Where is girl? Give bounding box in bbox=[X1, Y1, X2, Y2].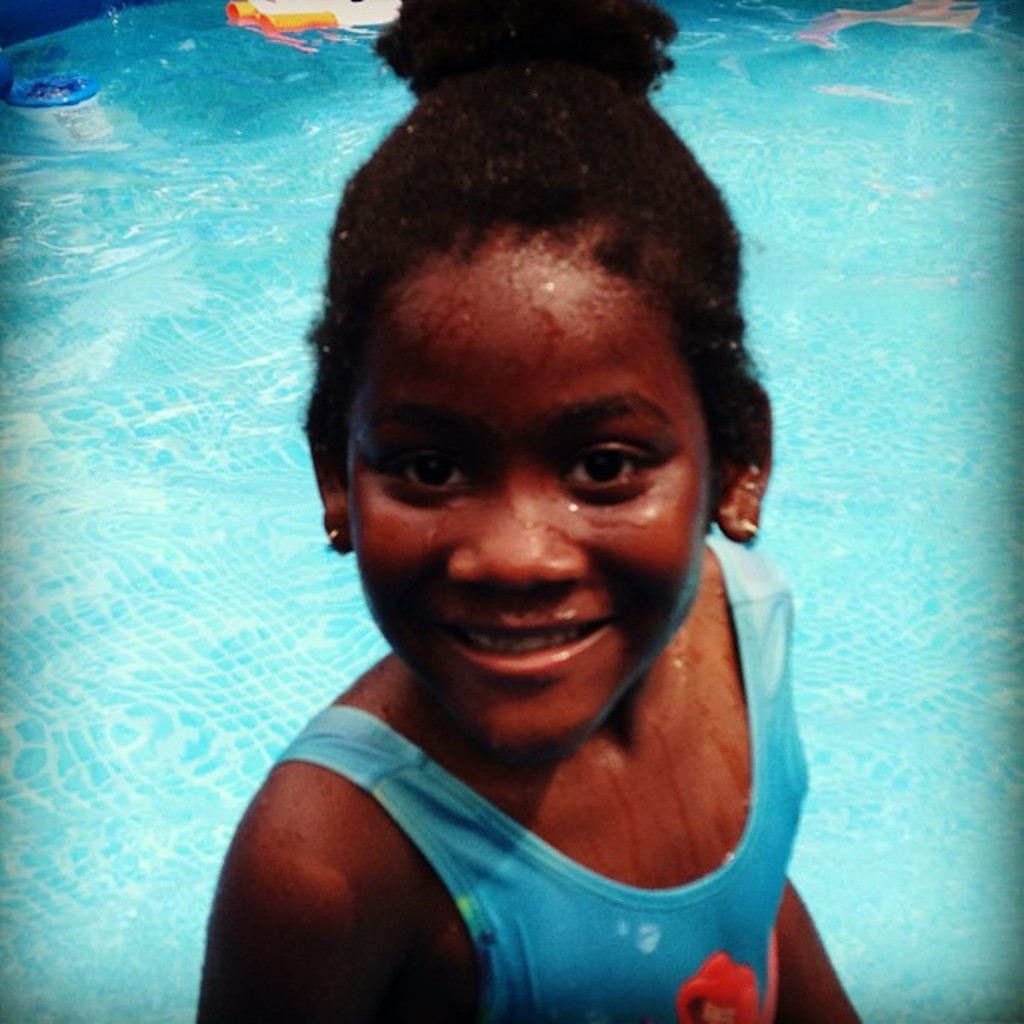
bbox=[196, 2, 857, 1022].
